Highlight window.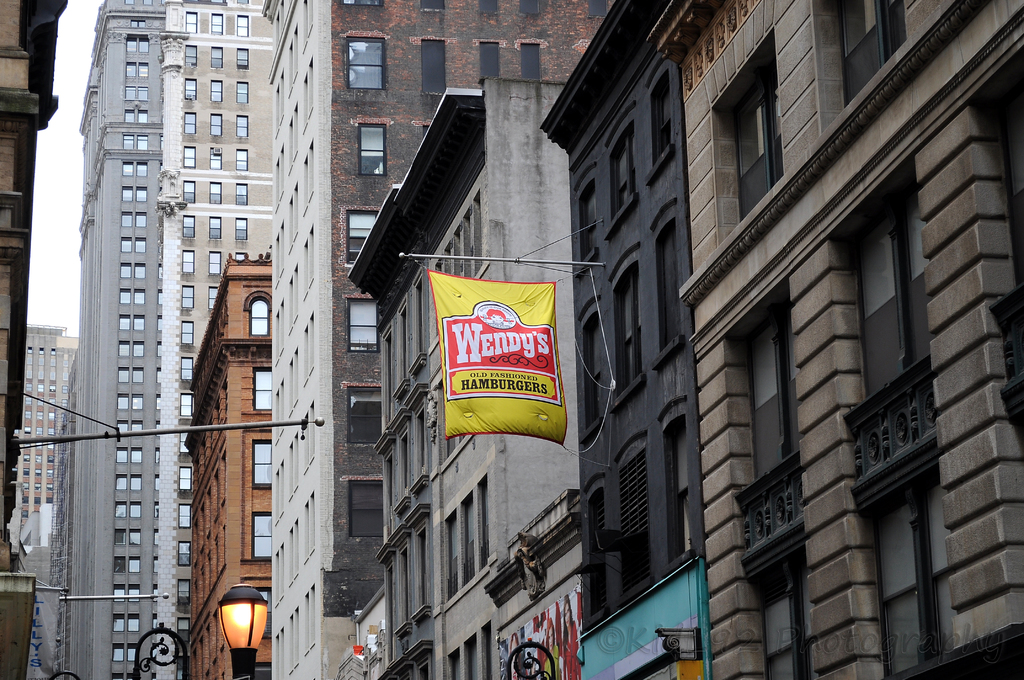
Highlighted region: <bbox>341, 209, 378, 266</bbox>.
